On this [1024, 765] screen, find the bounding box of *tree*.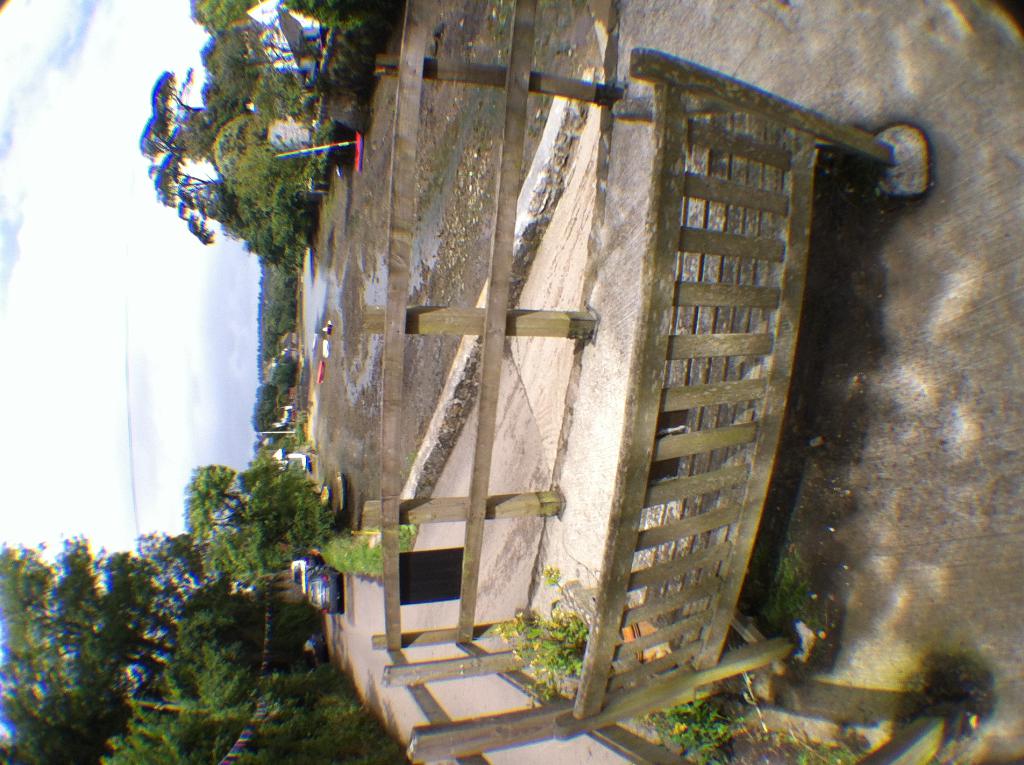
Bounding box: <region>157, 430, 345, 593</region>.
